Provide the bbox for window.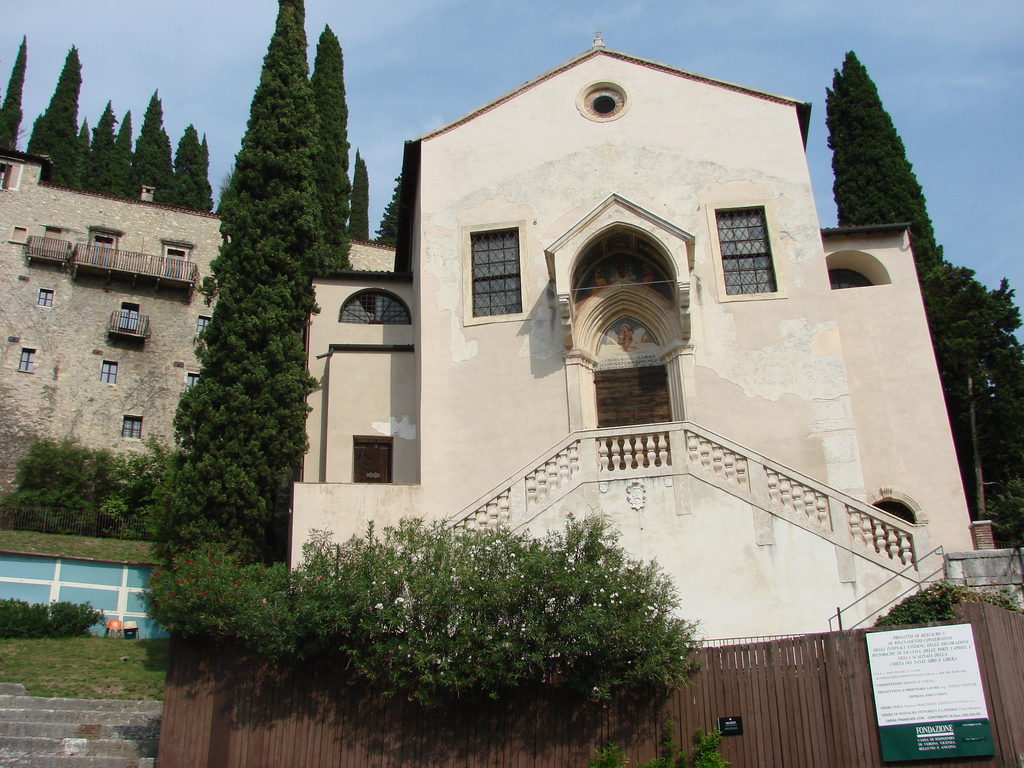
region(38, 293, 57, 307).
